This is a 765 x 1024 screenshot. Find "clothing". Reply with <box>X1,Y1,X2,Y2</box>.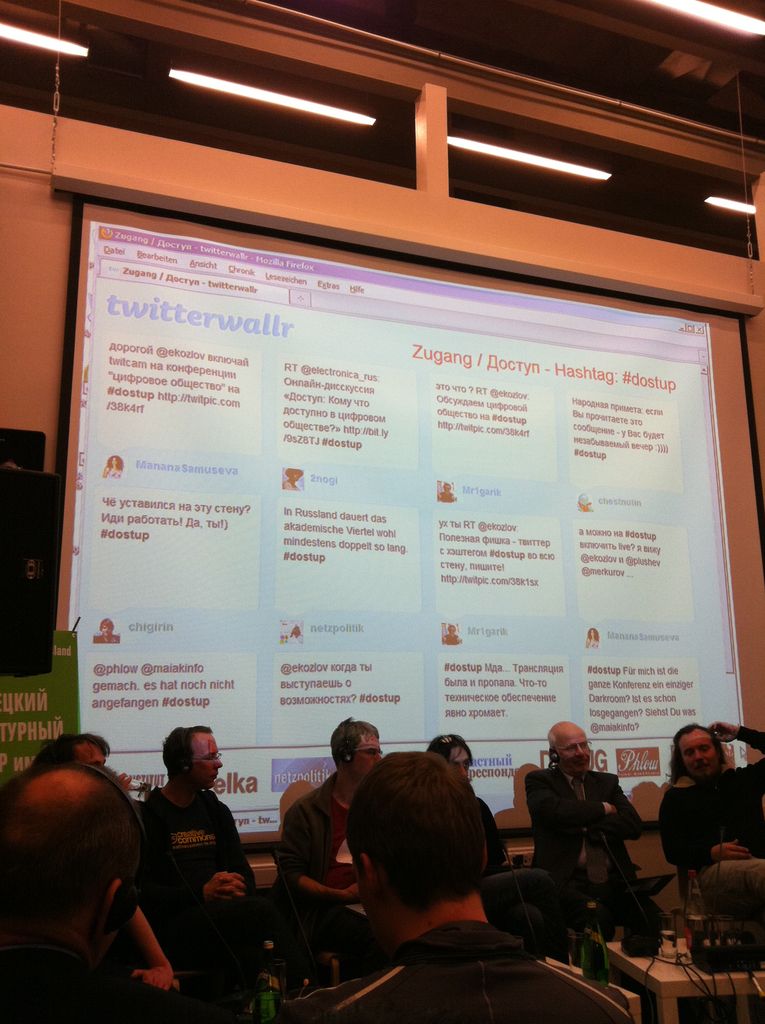
<box>650,726,761,882</box>.
